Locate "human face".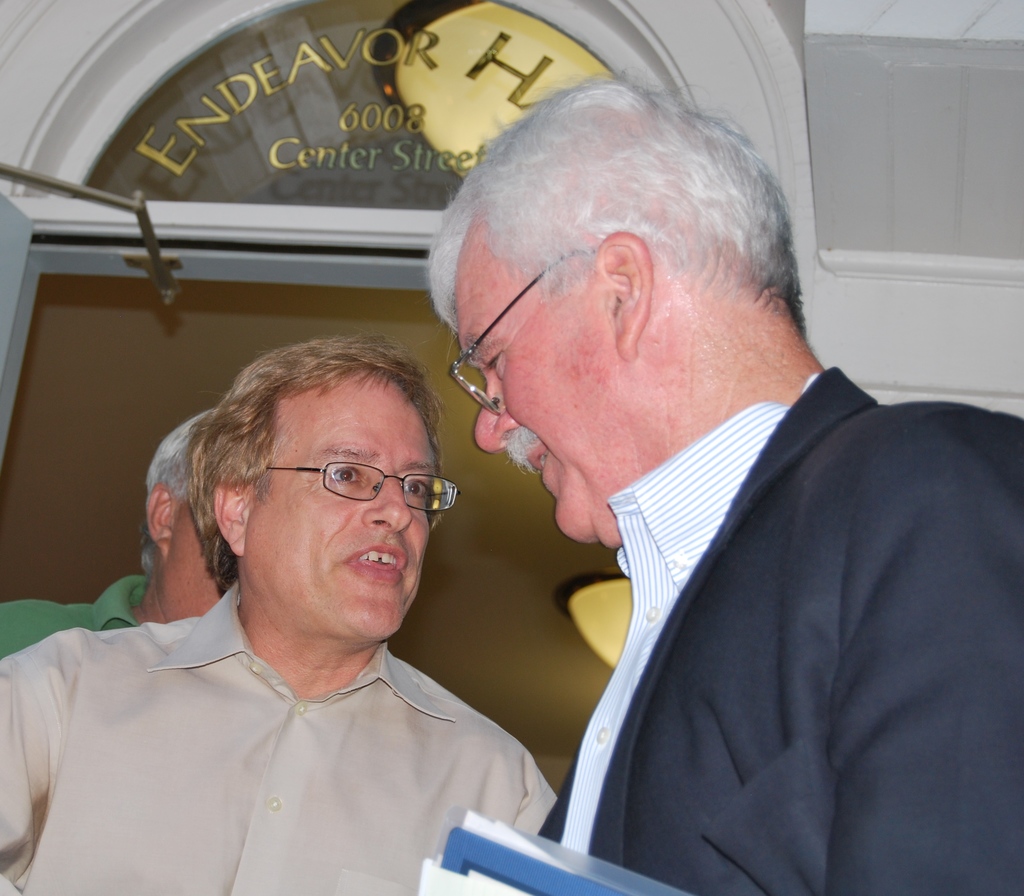
Bounding box: bbox=[460, 241, 638, 540].
